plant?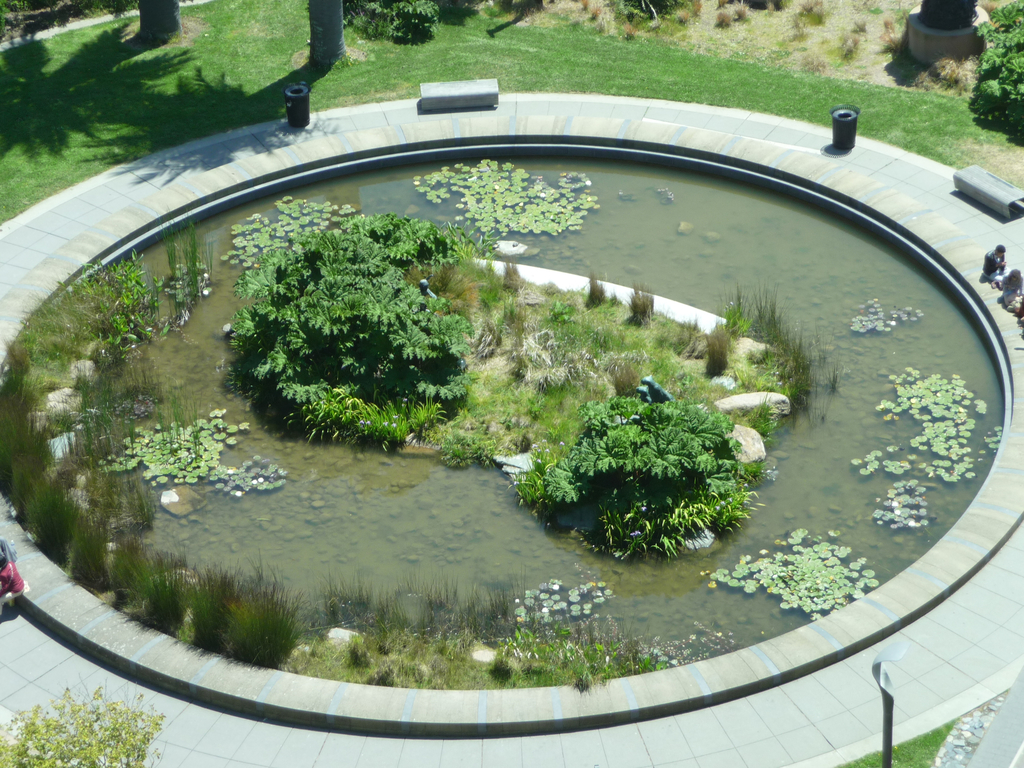
[0,245,678,703]
